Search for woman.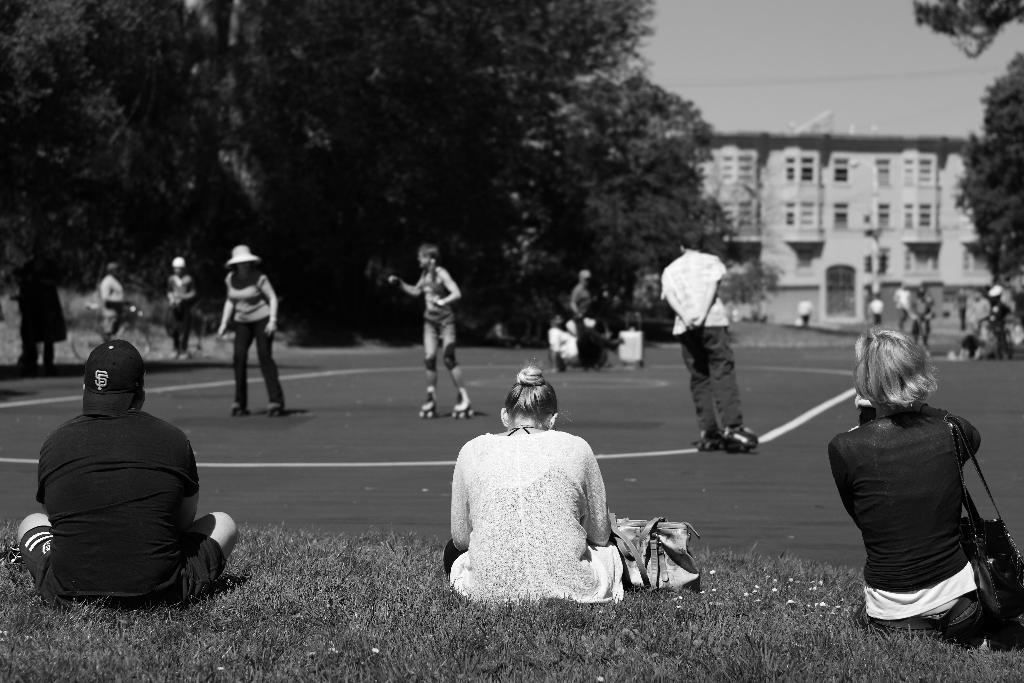
Found at x1=100 y1=259 x2=131 y2=343.
